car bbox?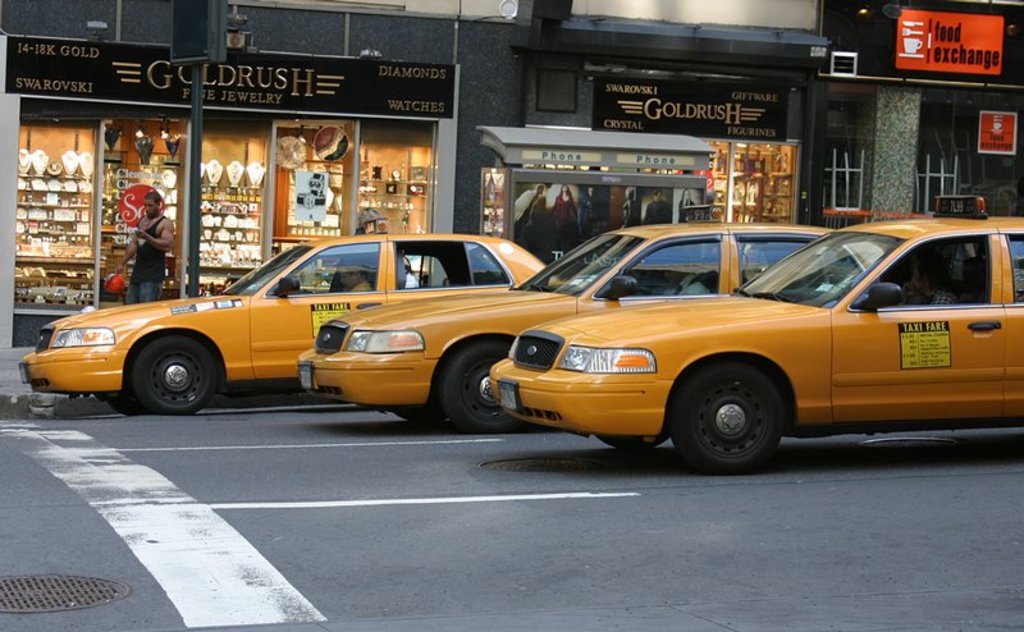
pyautogui.locateOnScreen(298, 220, 884, 434)
